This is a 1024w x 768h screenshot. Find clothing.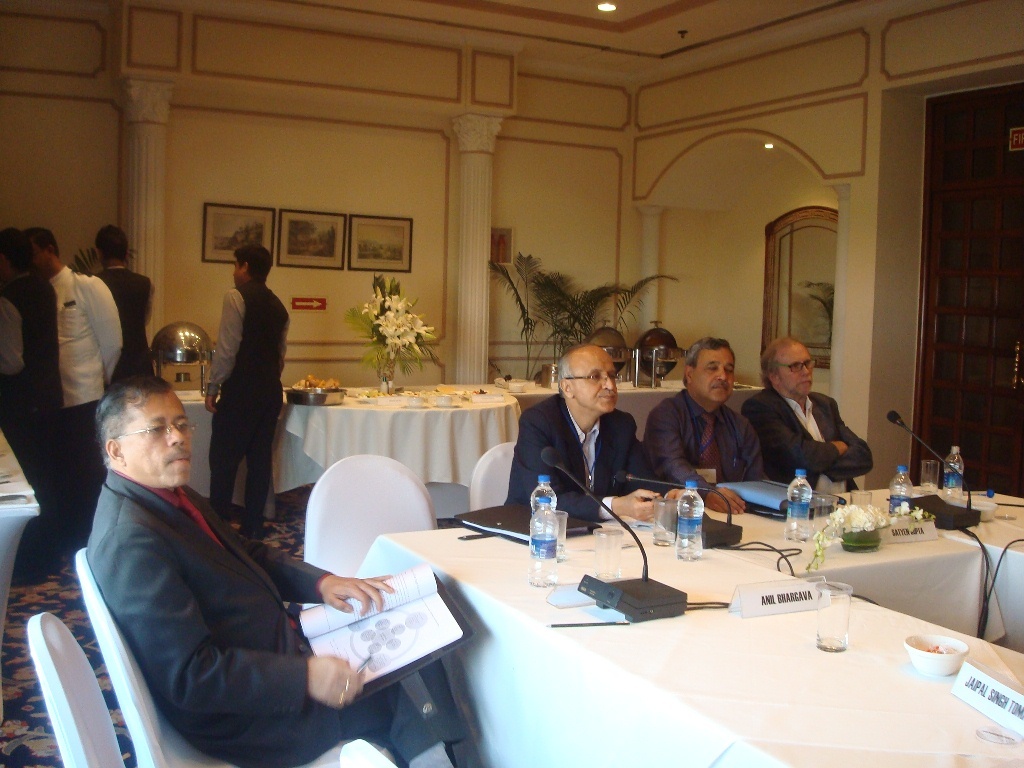
Bounding box: rect(741, 387, 873, 476).
